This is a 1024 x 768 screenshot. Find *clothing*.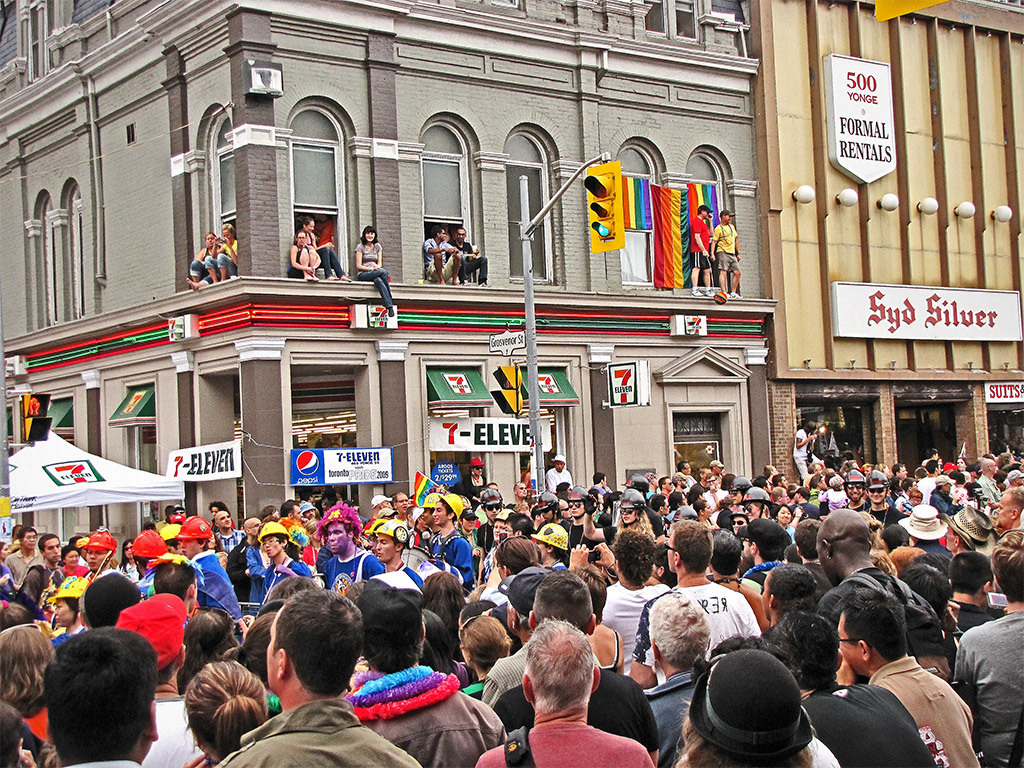
Bounding box: l=60, t=623, r=78, b=651.
